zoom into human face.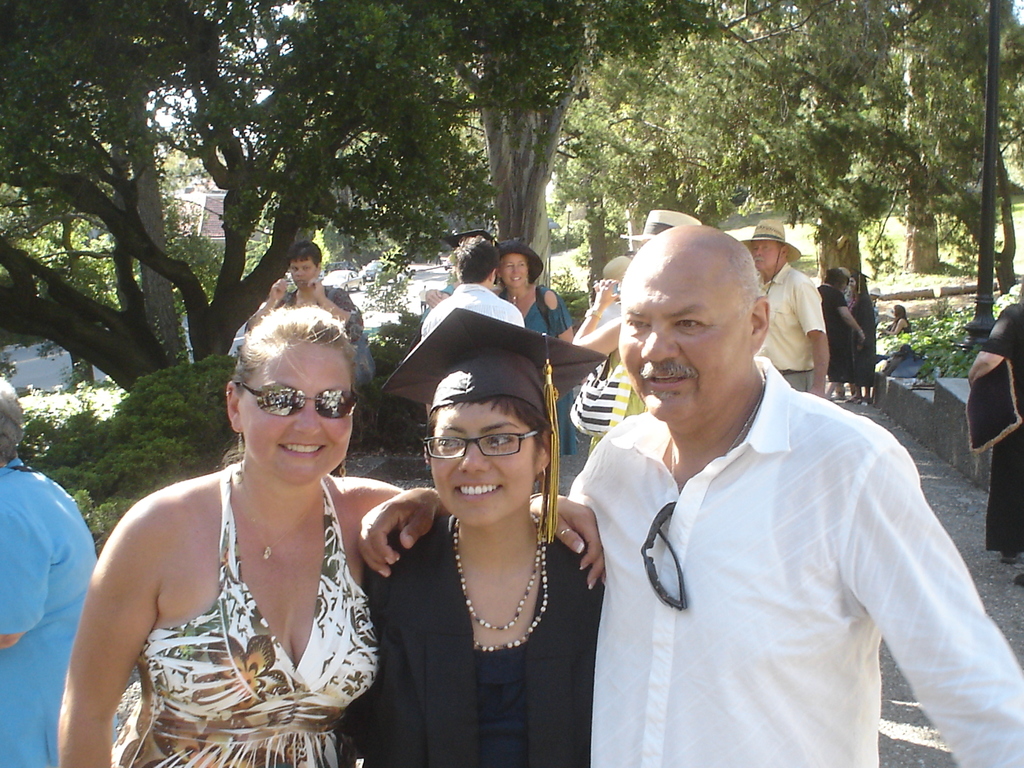
Zoom target: (291,259,320,290).
